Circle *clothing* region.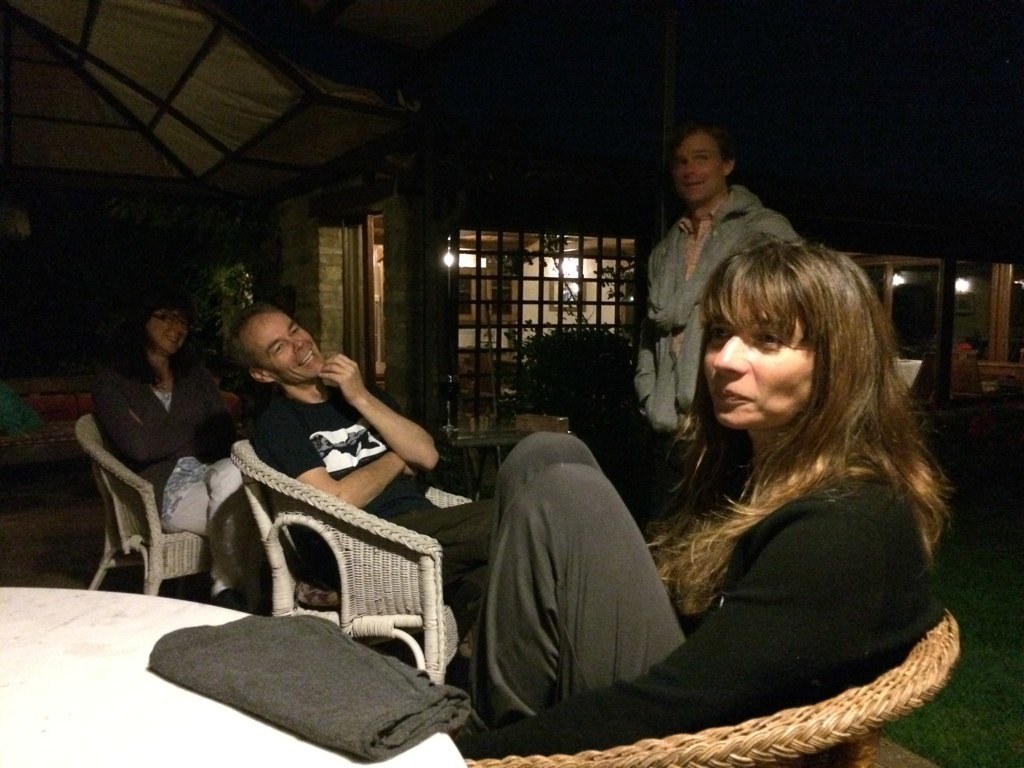
Region: (237,375,488,661).
